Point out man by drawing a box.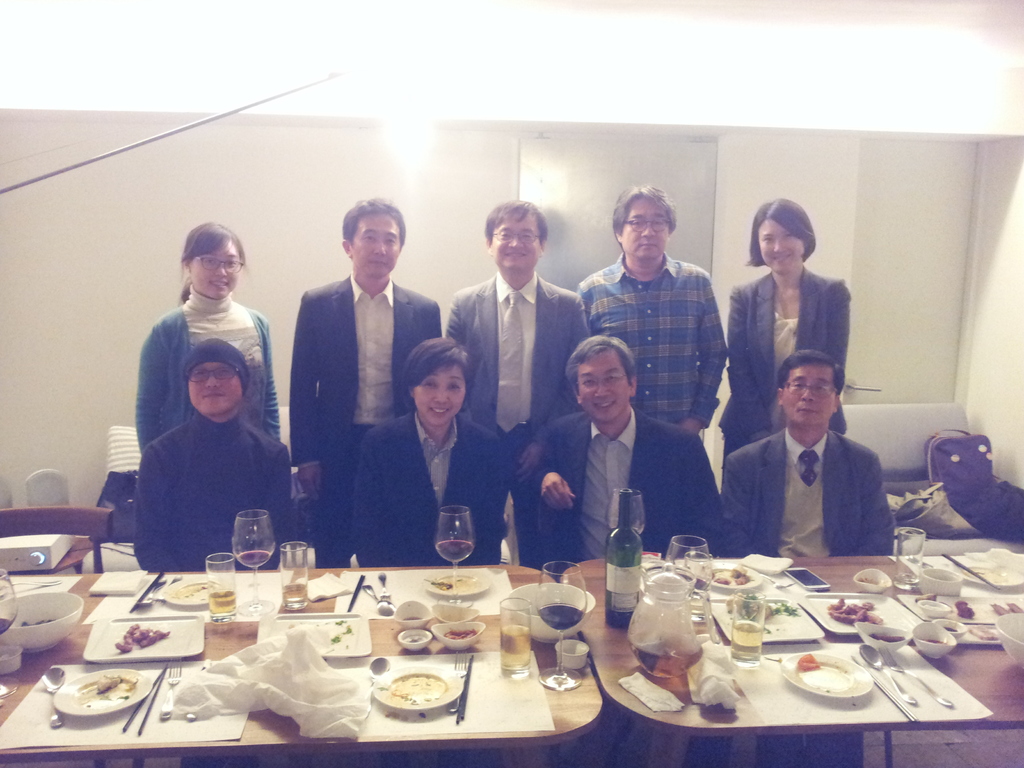
x1=721, y1=344, x2=898, y2=767.
